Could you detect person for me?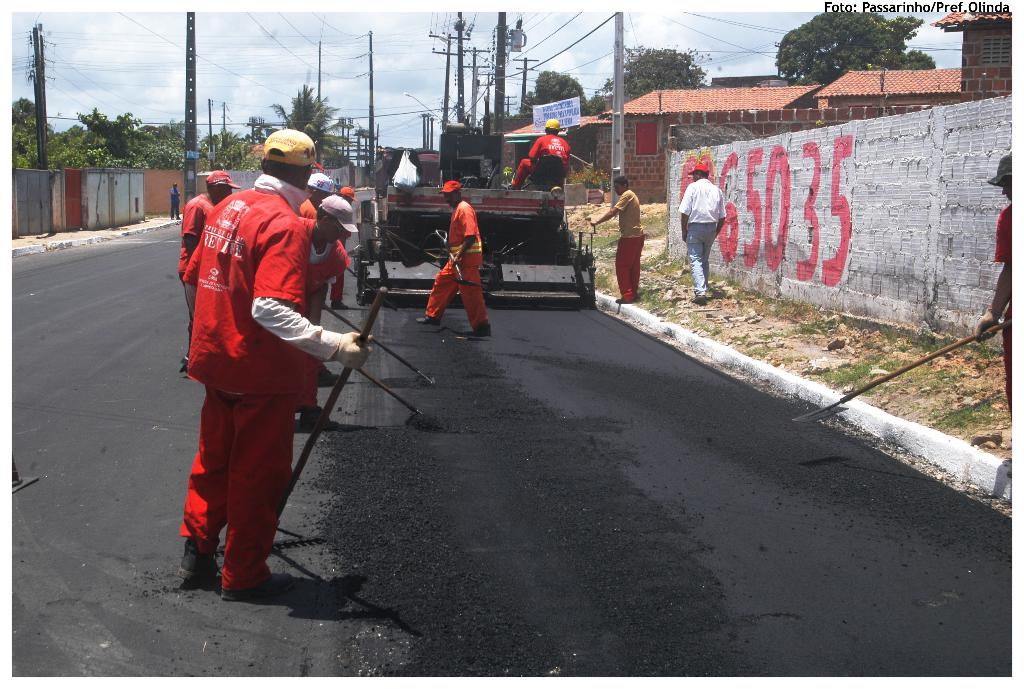
Detection result: [x1=577, y1=167, x2=644, y2=304].
